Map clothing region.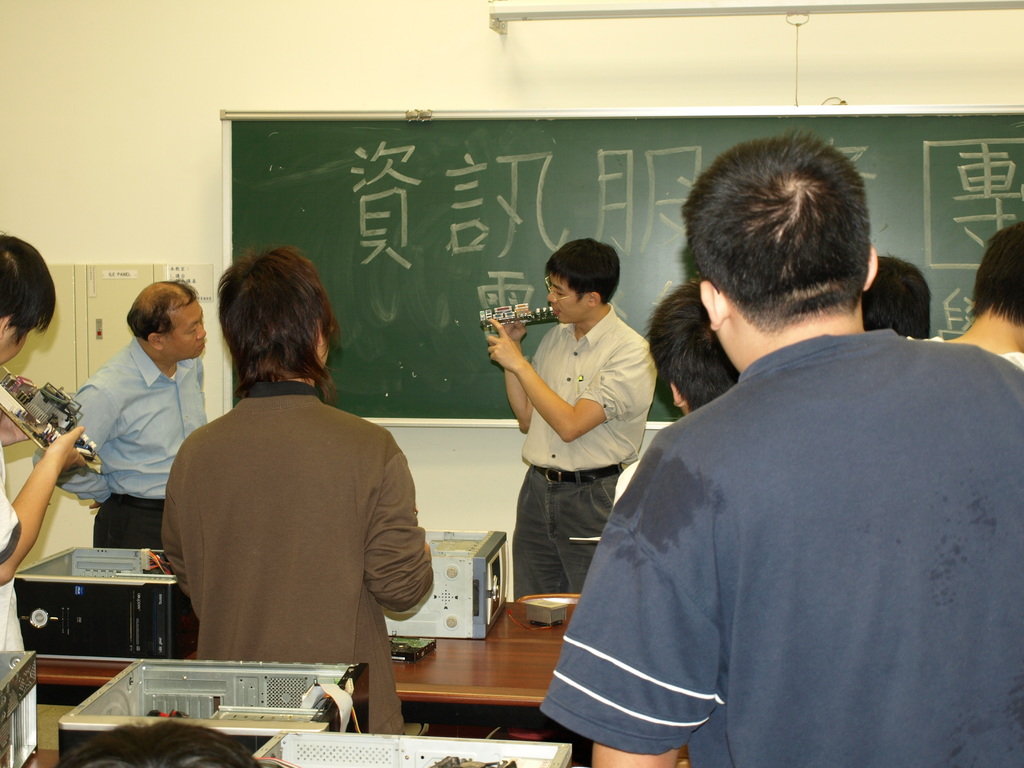
Mapped to x1=514, y1=310, x2=659, y2=600.
